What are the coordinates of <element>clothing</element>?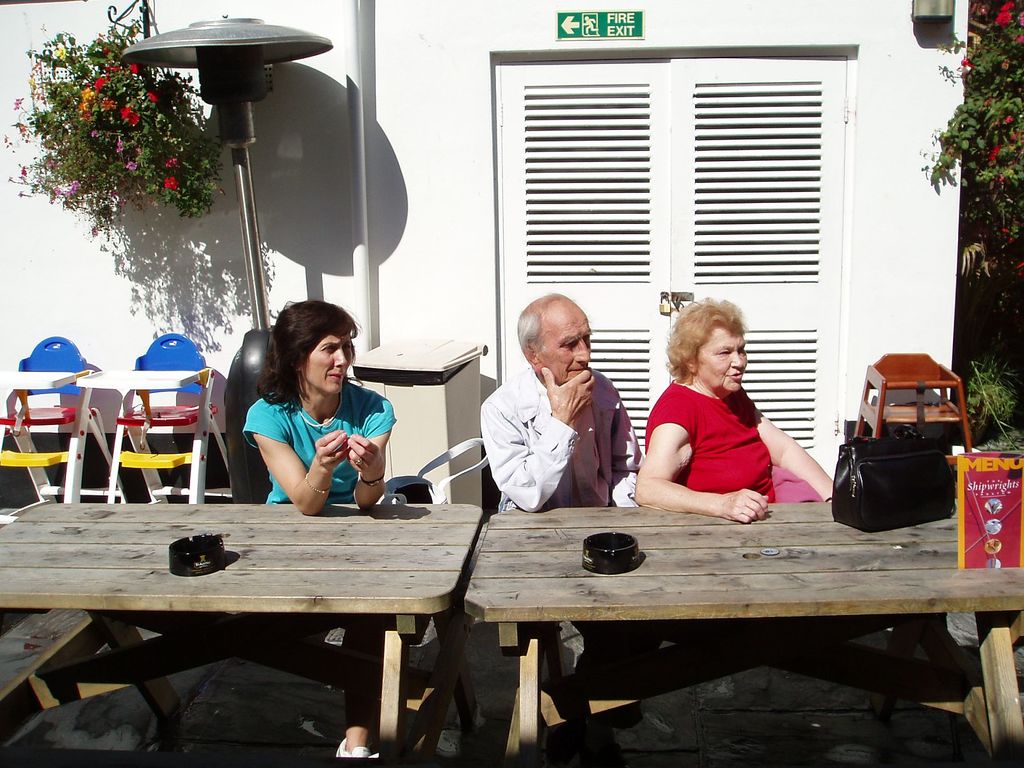
locate(232, 380, 404, 732).
